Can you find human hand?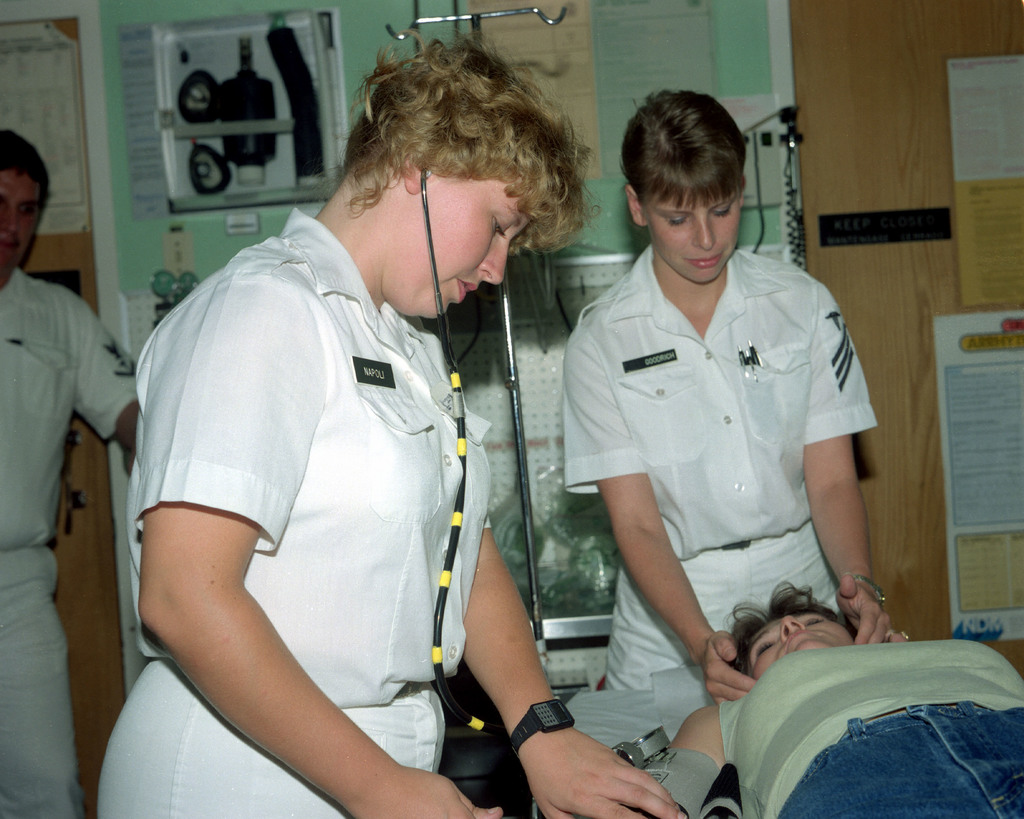
Yes, bounding box: bbox=[520, 731, 689, 818].
